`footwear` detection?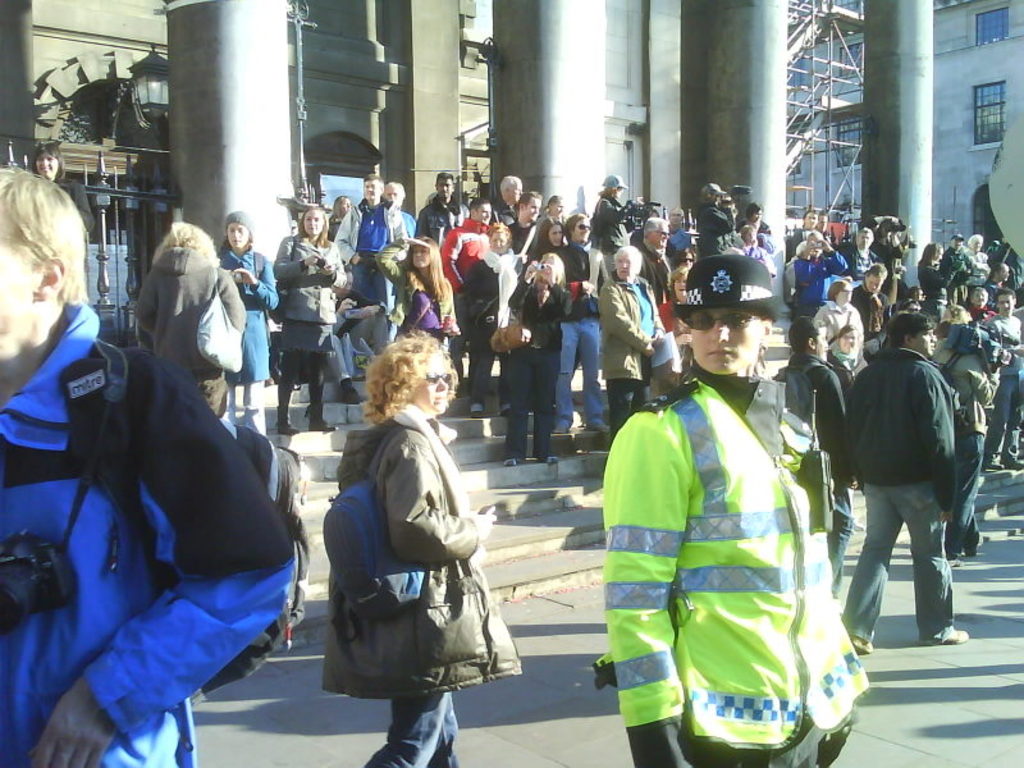
BBox(980, 465, 1001, 470)
